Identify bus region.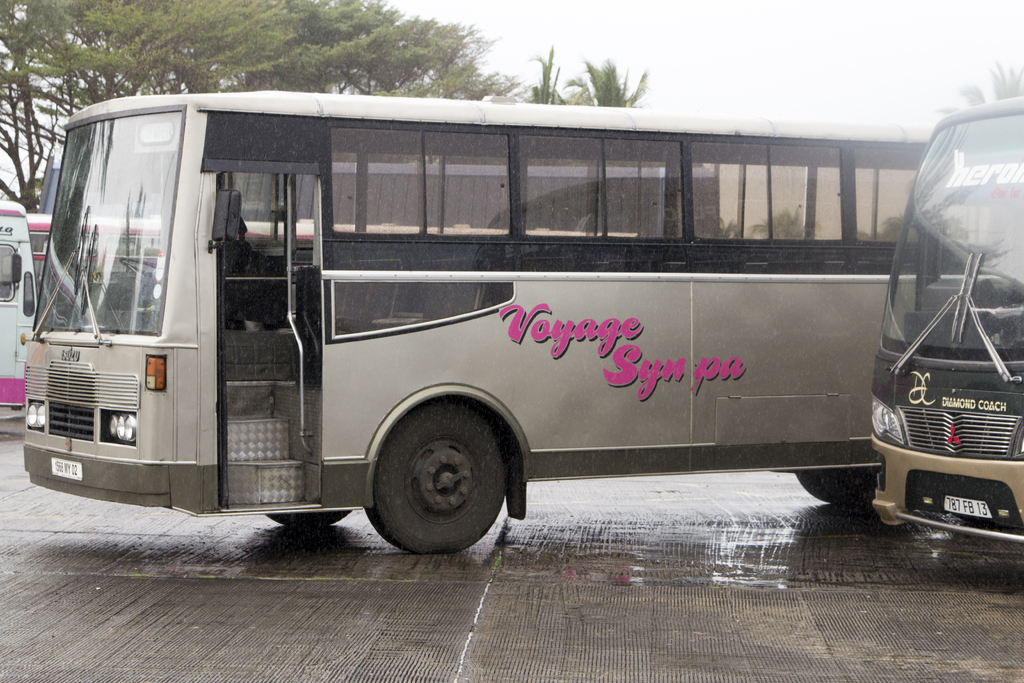
Region: [x1=20, y1=92, x2=934, y2=553].
